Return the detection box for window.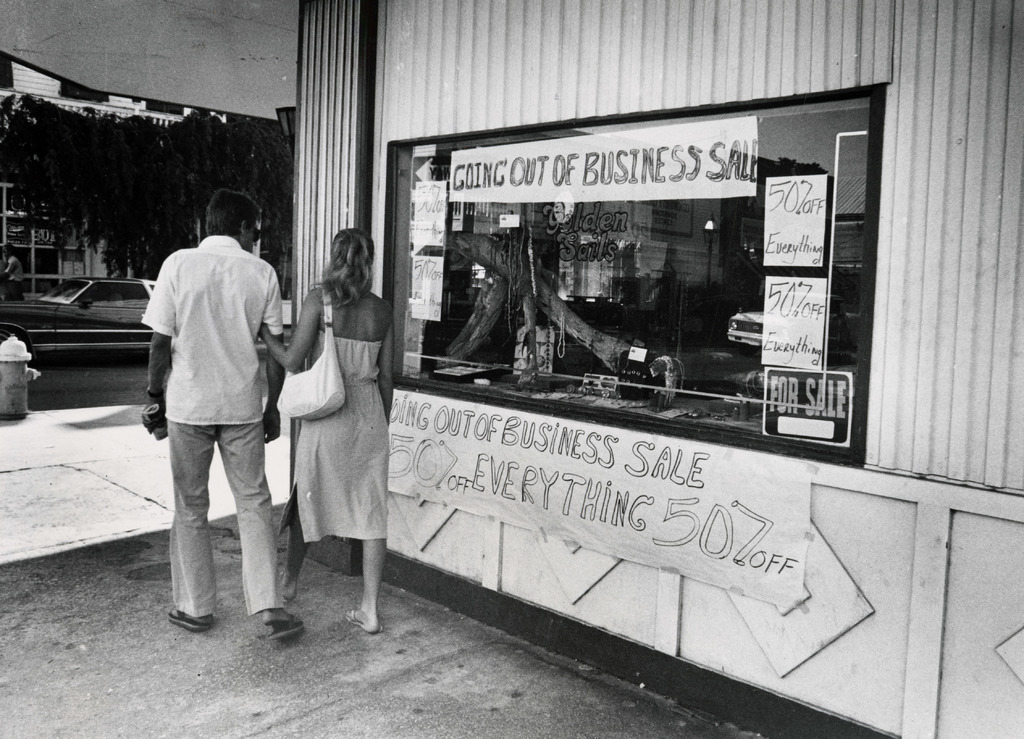
l=91, t=280, r=146, b=309.
